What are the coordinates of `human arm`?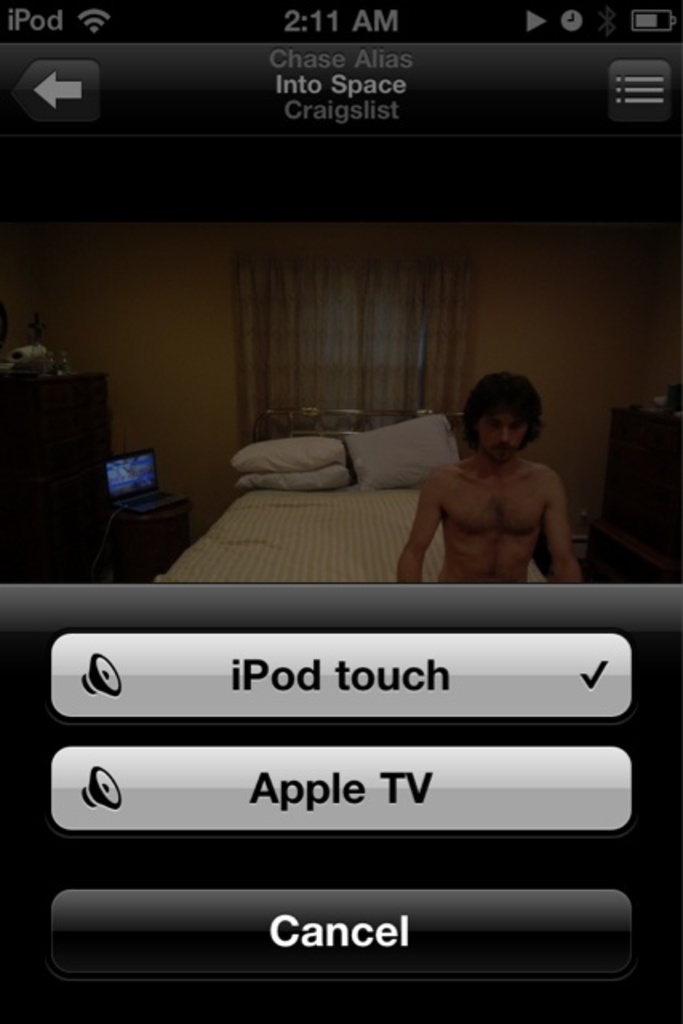
crop(544, 474, 585, 586).
